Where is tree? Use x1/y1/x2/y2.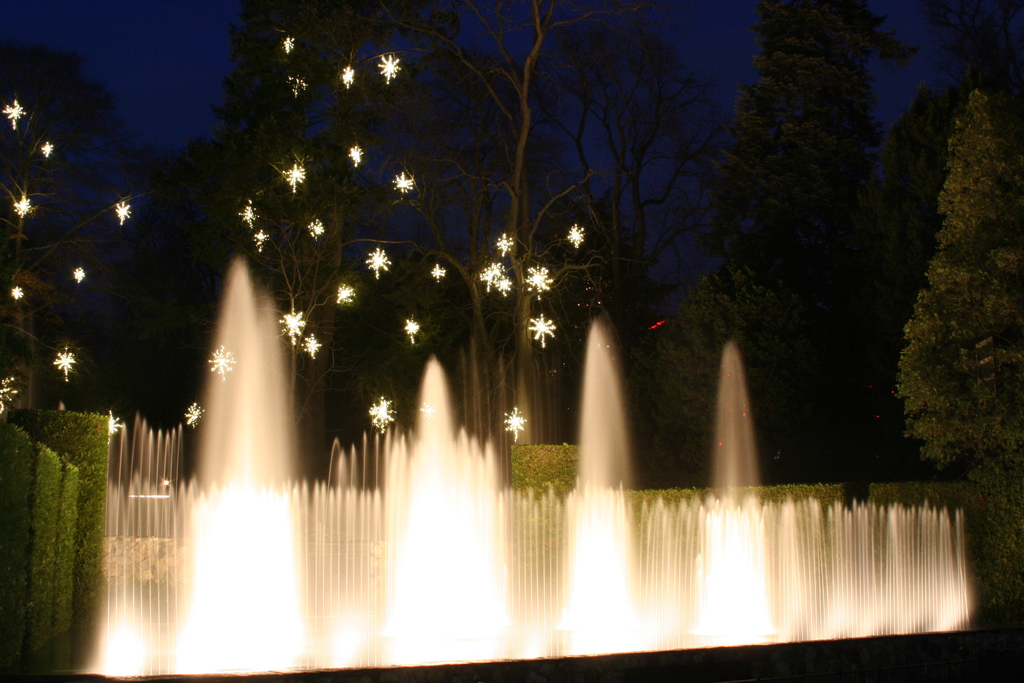
335/0/635/421.
